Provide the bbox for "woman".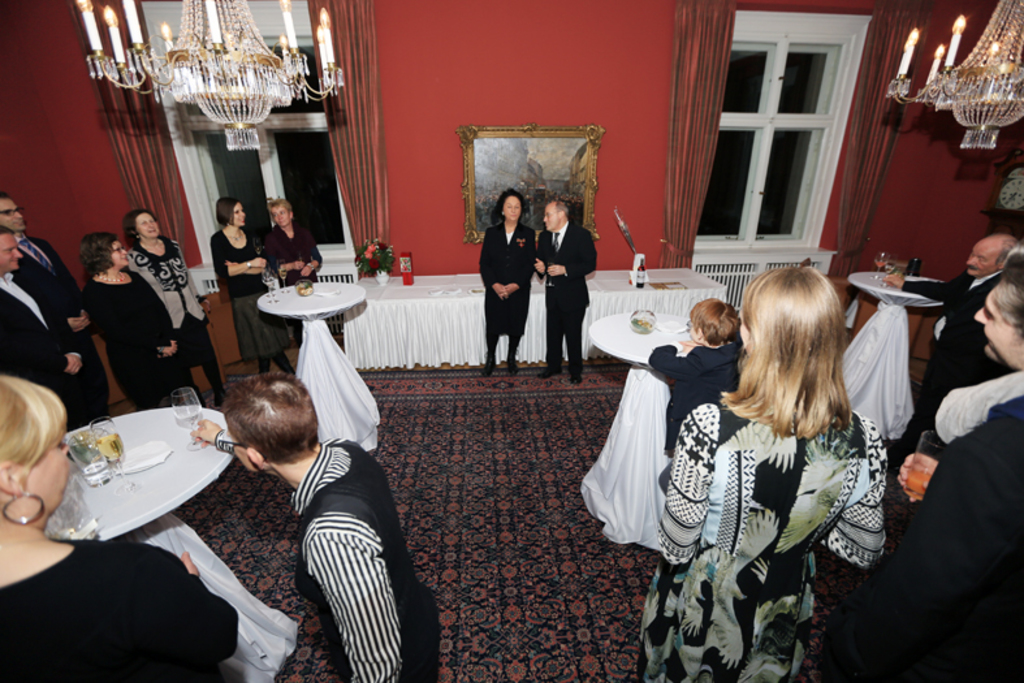
[x1=74, y1=234, x2=181, y2=397].
